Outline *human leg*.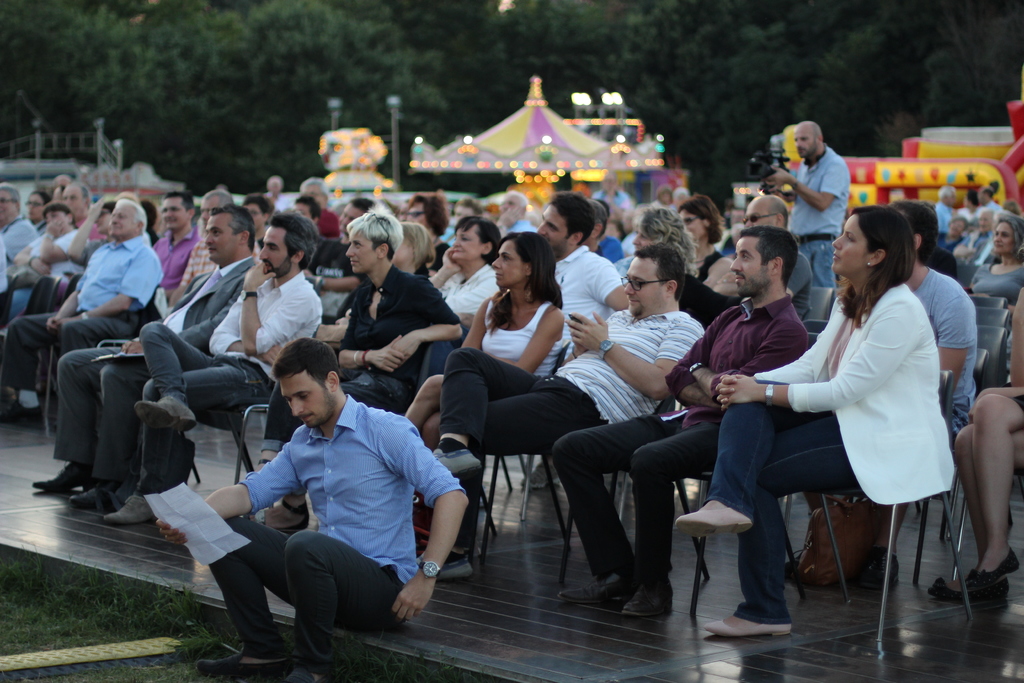
Outline: box=[705, 409, 850, 634].
